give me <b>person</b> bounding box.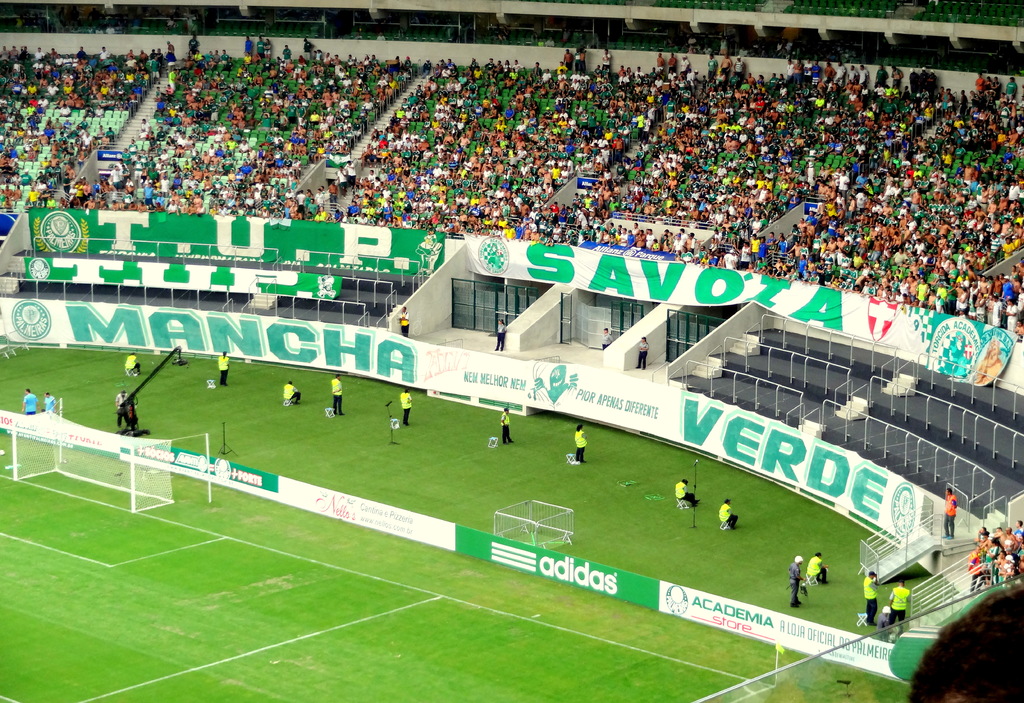
region(401, 389, 415, 429).
